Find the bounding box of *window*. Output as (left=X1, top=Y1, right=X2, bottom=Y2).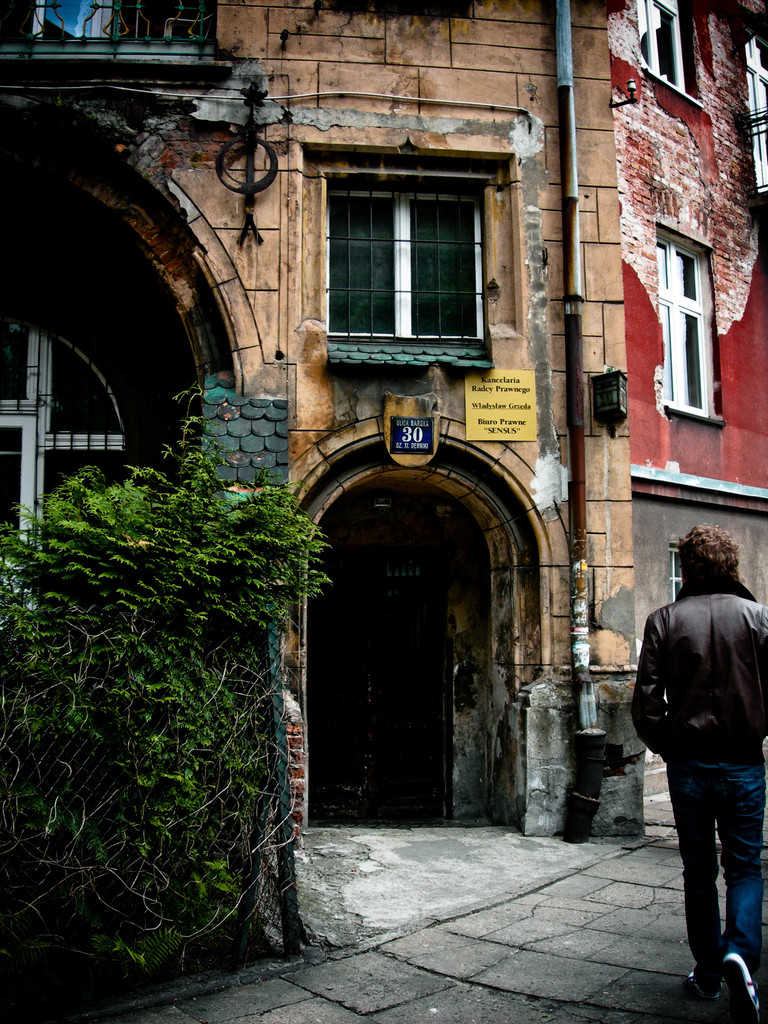
(left=633, top=1, right=691, bottom=83).
